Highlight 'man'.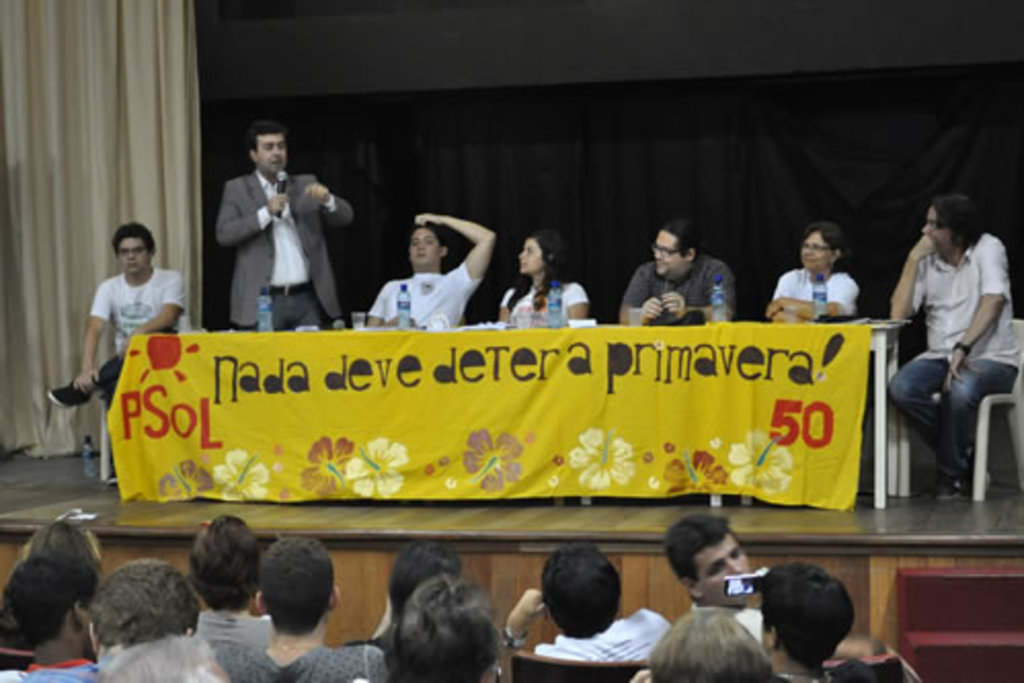
Highlighted region: box(0, 548, 109, 681).
